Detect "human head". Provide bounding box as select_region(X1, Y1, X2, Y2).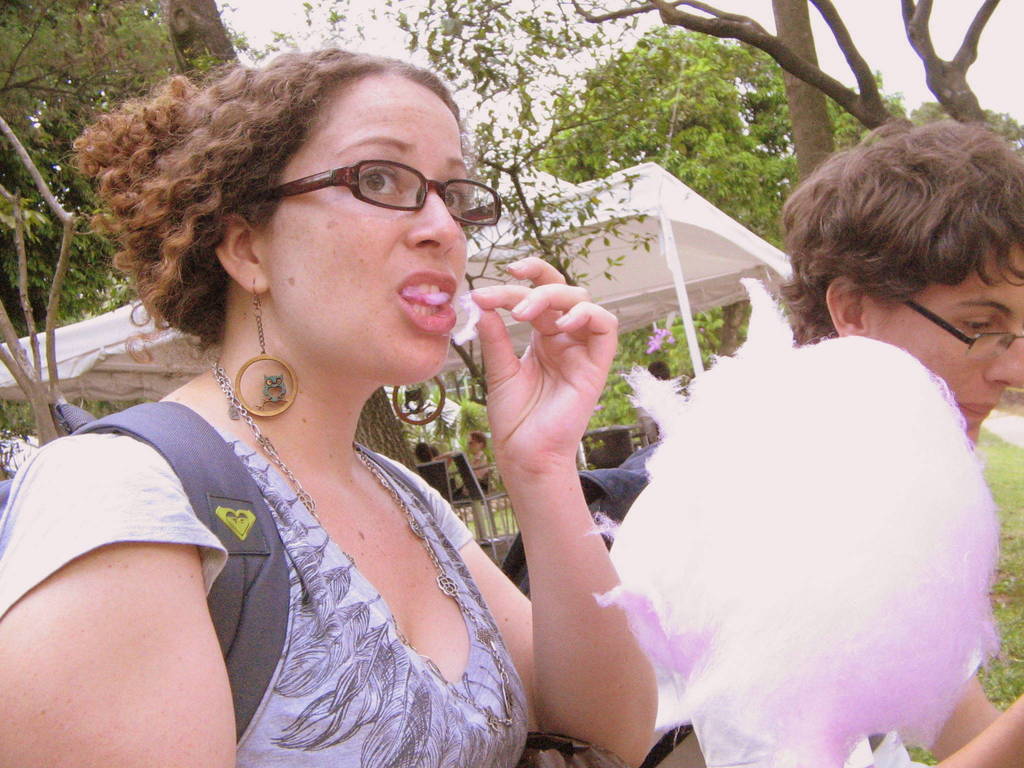
select_region(470, 429, 486, 457).
